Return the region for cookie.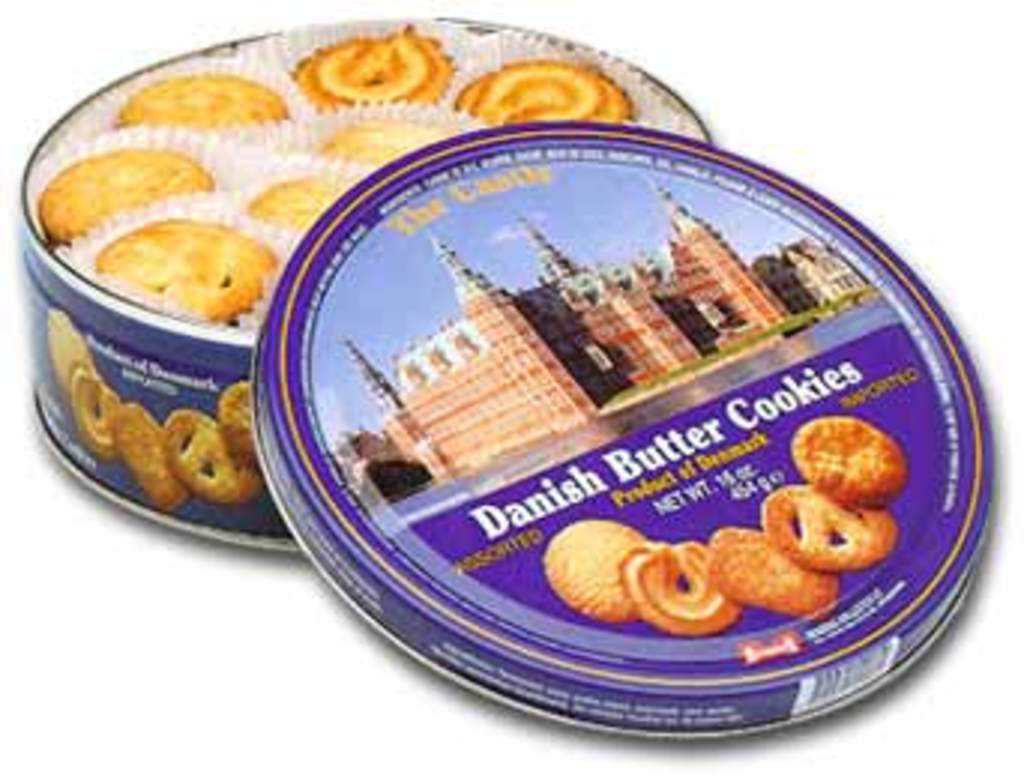
{"x1": 290, "y1": 21, "x2": 455, "y2": 105}.
